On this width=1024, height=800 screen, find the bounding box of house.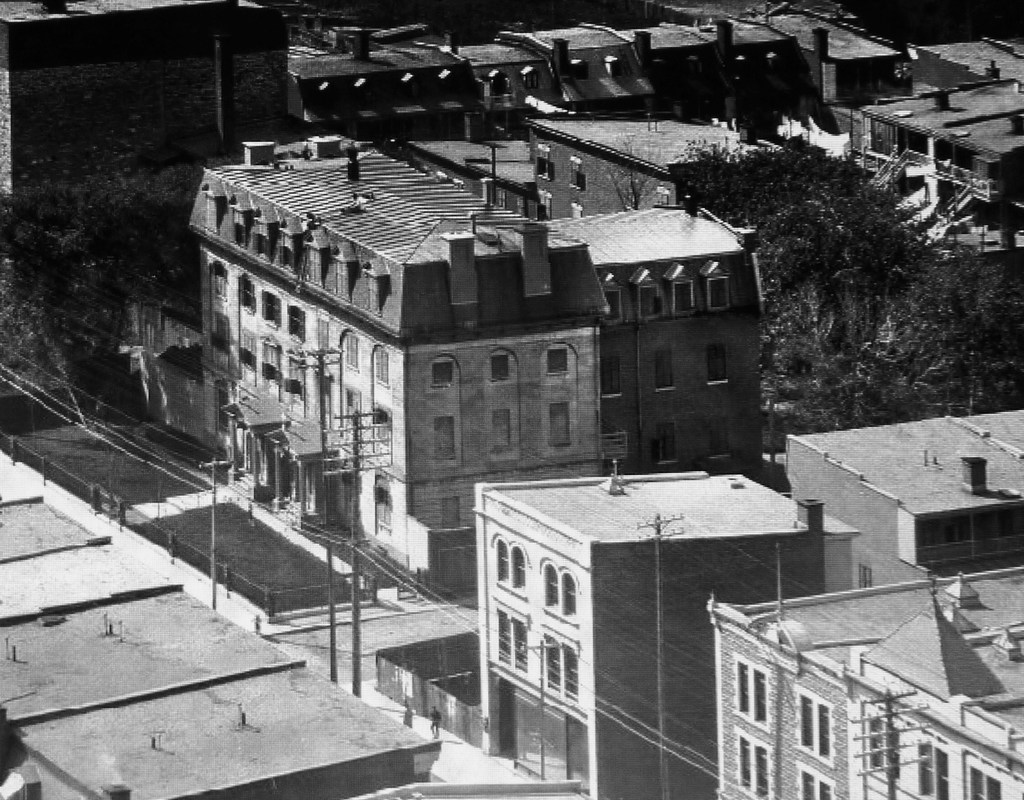
Bounding box: 301 30 481 133.
